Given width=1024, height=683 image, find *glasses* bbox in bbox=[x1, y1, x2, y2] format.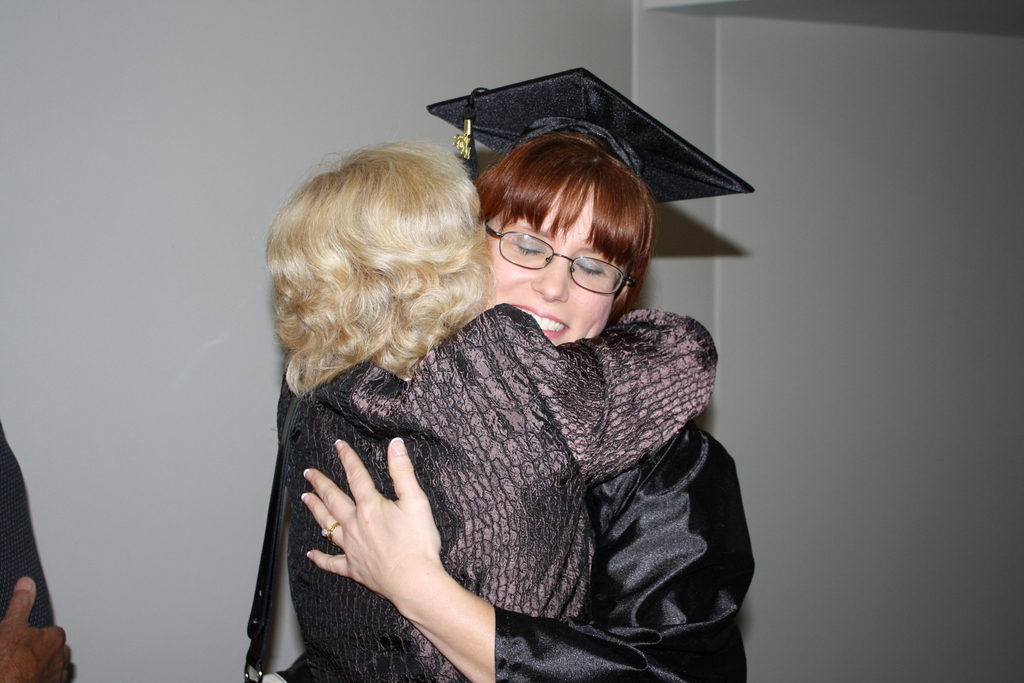
bbox=[483, 218, 637, 290].
